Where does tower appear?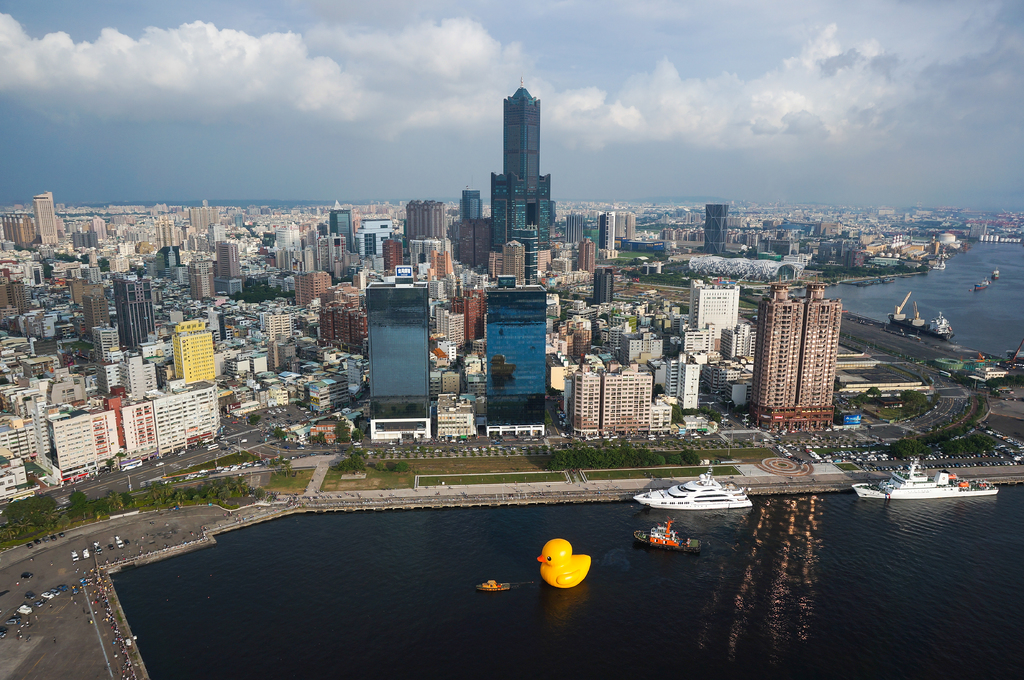
Appears at bbox=[596, 209, 614, 251].
